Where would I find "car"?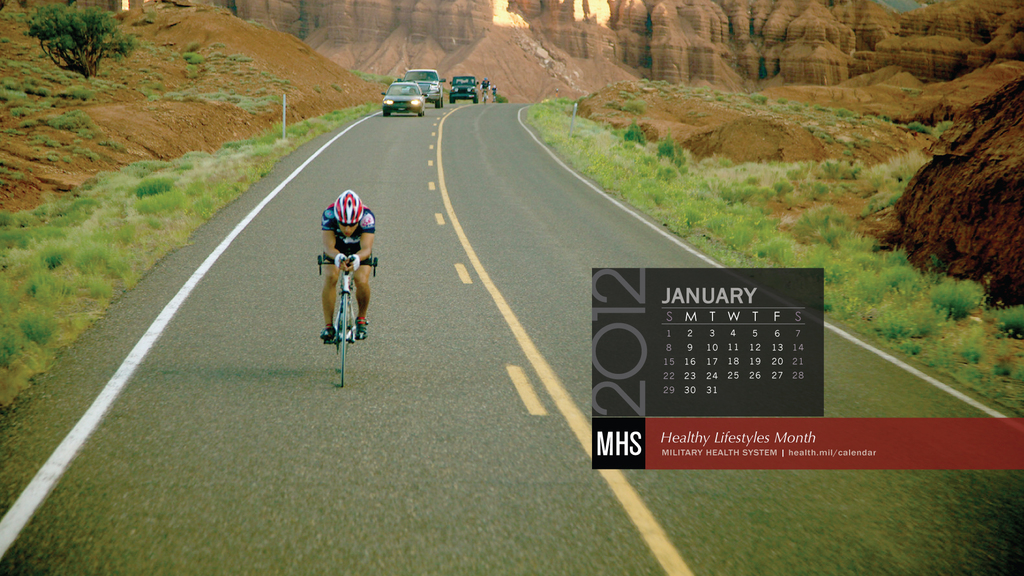
At 450 76 481 104.
